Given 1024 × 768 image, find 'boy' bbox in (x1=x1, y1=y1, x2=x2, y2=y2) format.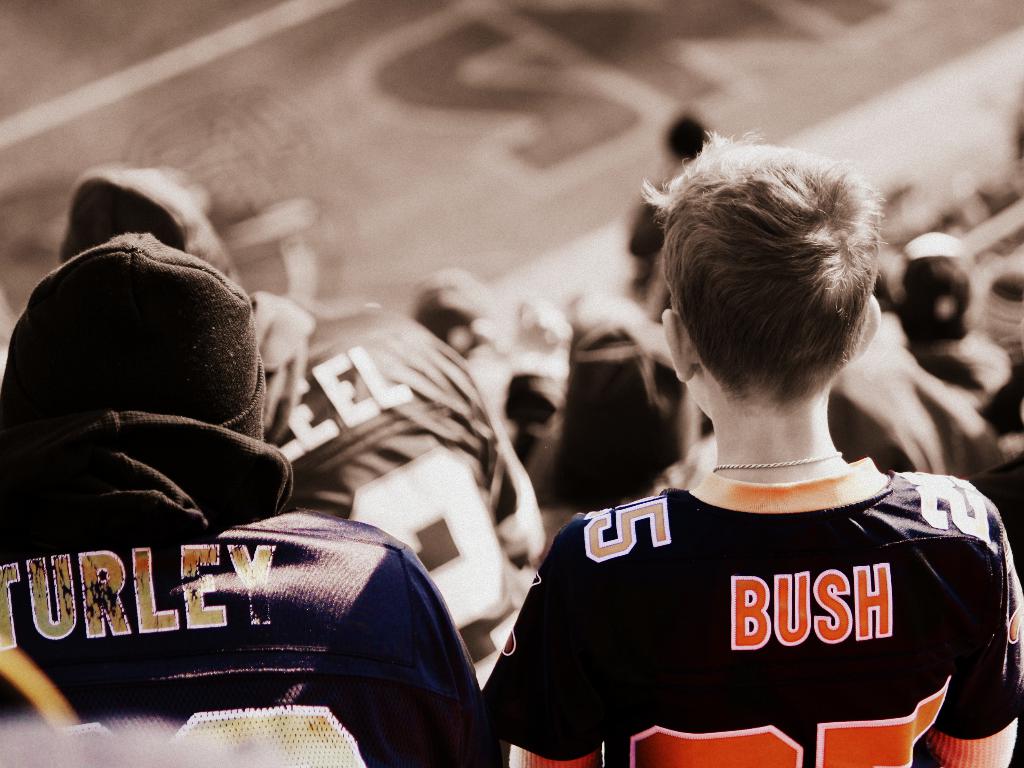
(x1=462, y1=127, x2=1023, y2=767).
